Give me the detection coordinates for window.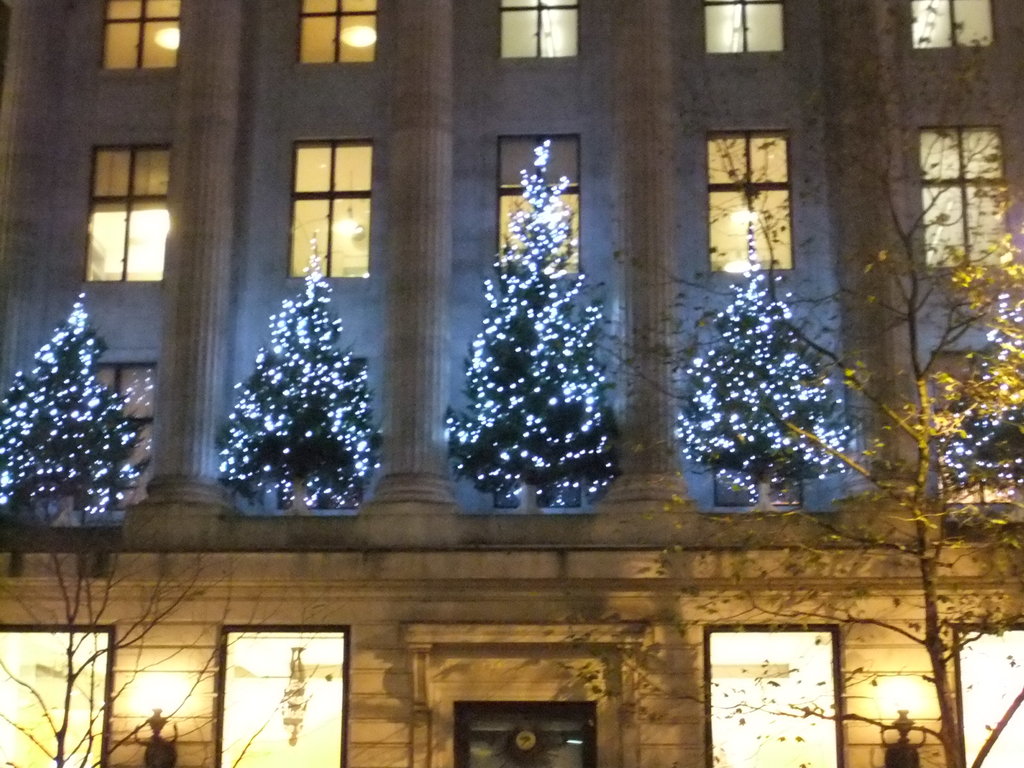
region(0, 625, 108, 767).
